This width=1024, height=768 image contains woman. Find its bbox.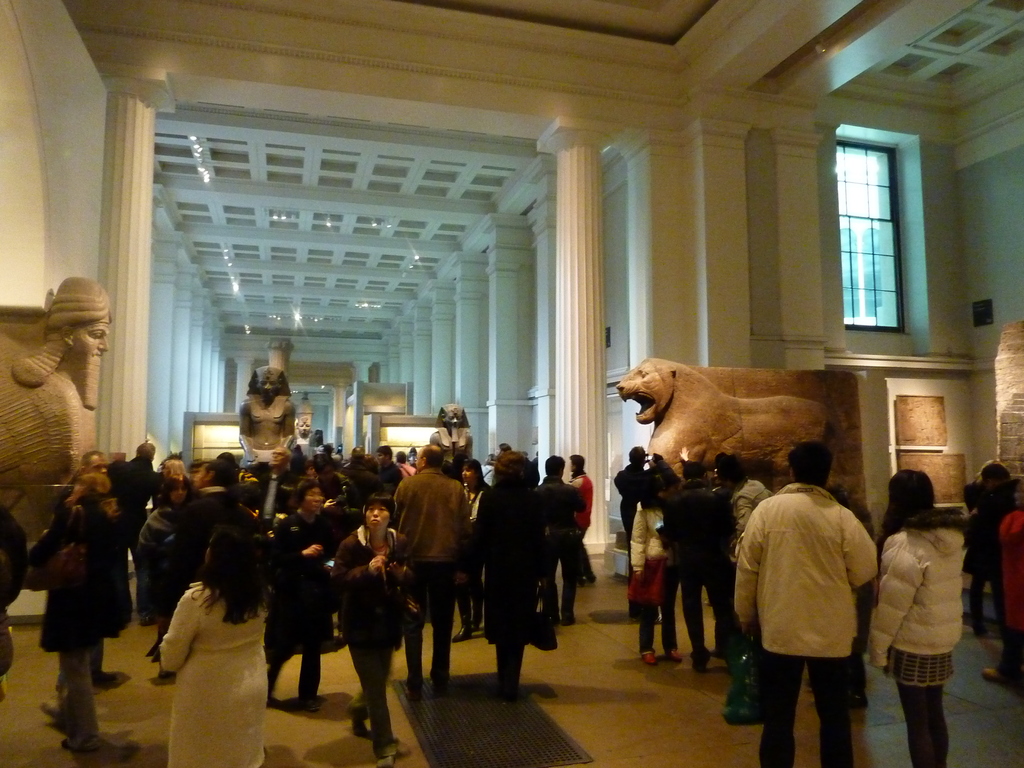
[133, 476, 204, 673].
